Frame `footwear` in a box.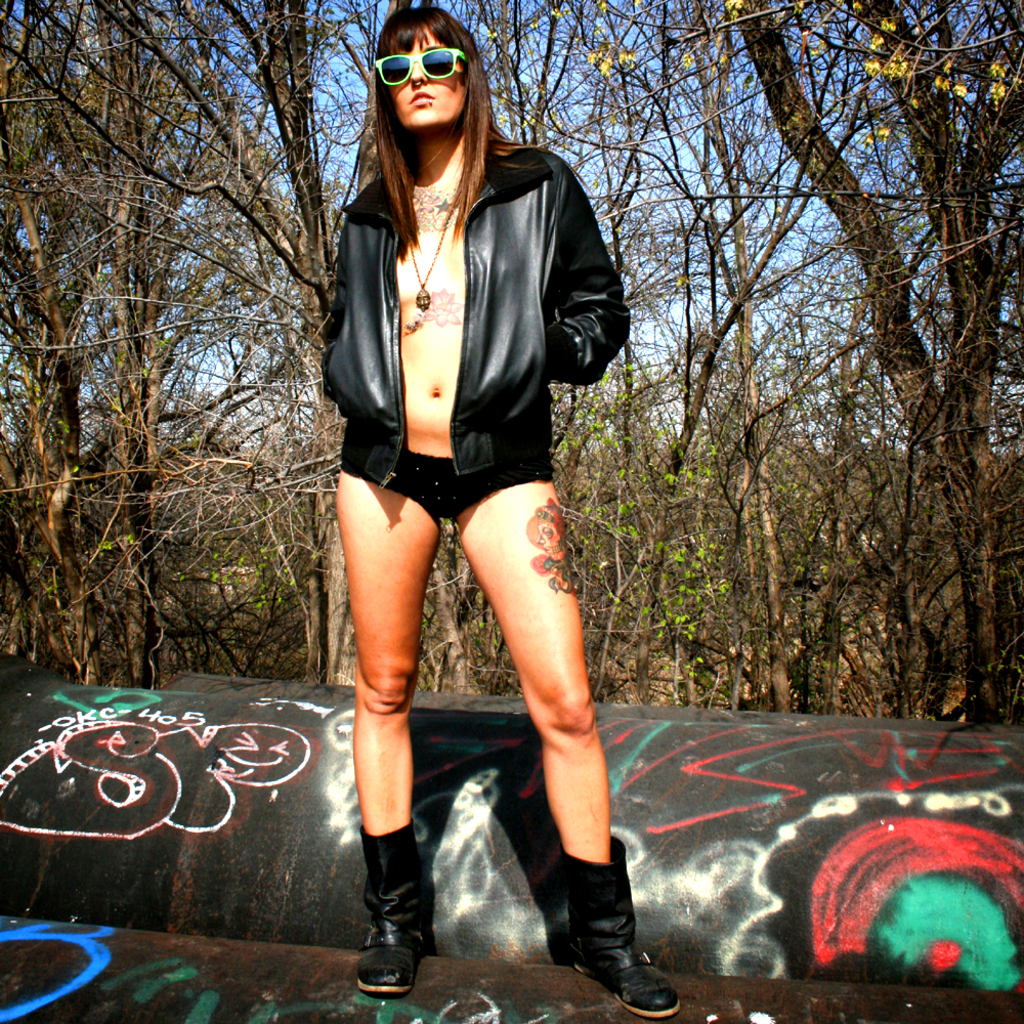
left=552, top=827, right=680, bottom=1019.
